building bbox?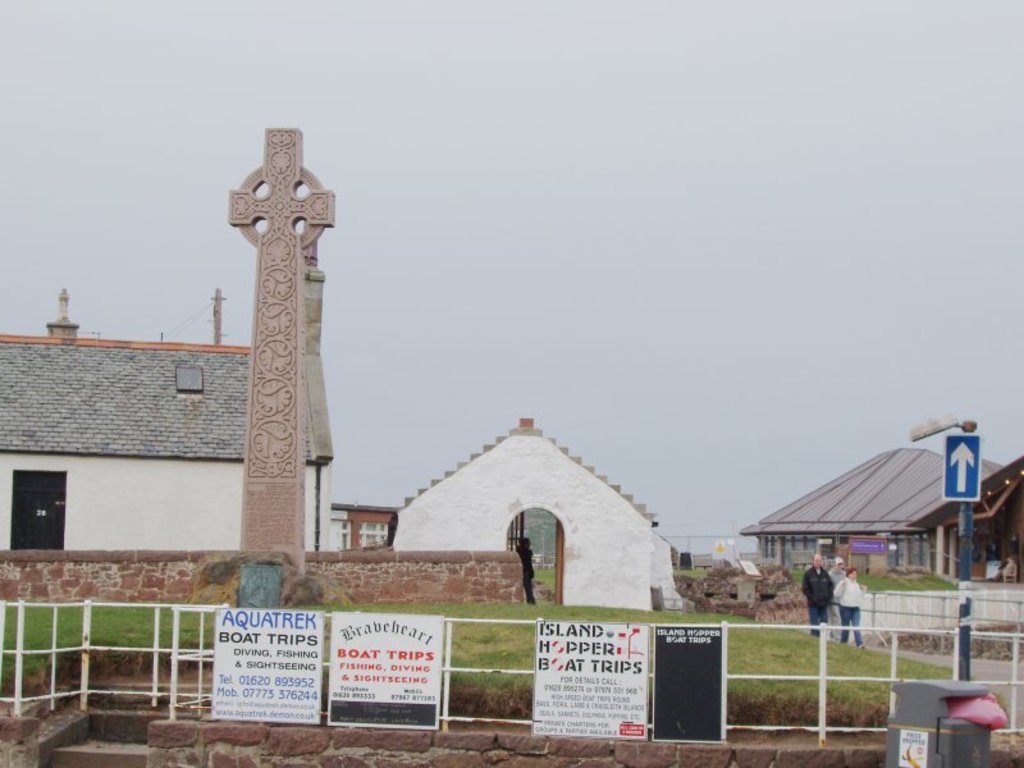
crop(909, 454, 1023, 573)
